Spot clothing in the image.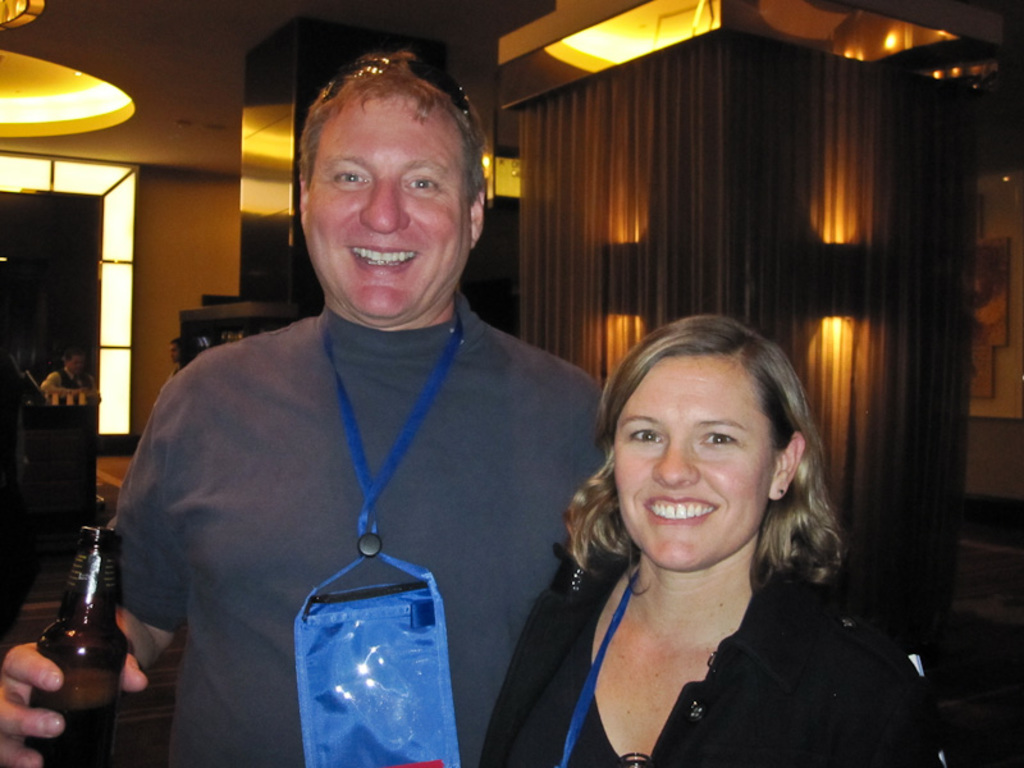
clothing found at x1=105, y1=253, x2=590, y2=736.
